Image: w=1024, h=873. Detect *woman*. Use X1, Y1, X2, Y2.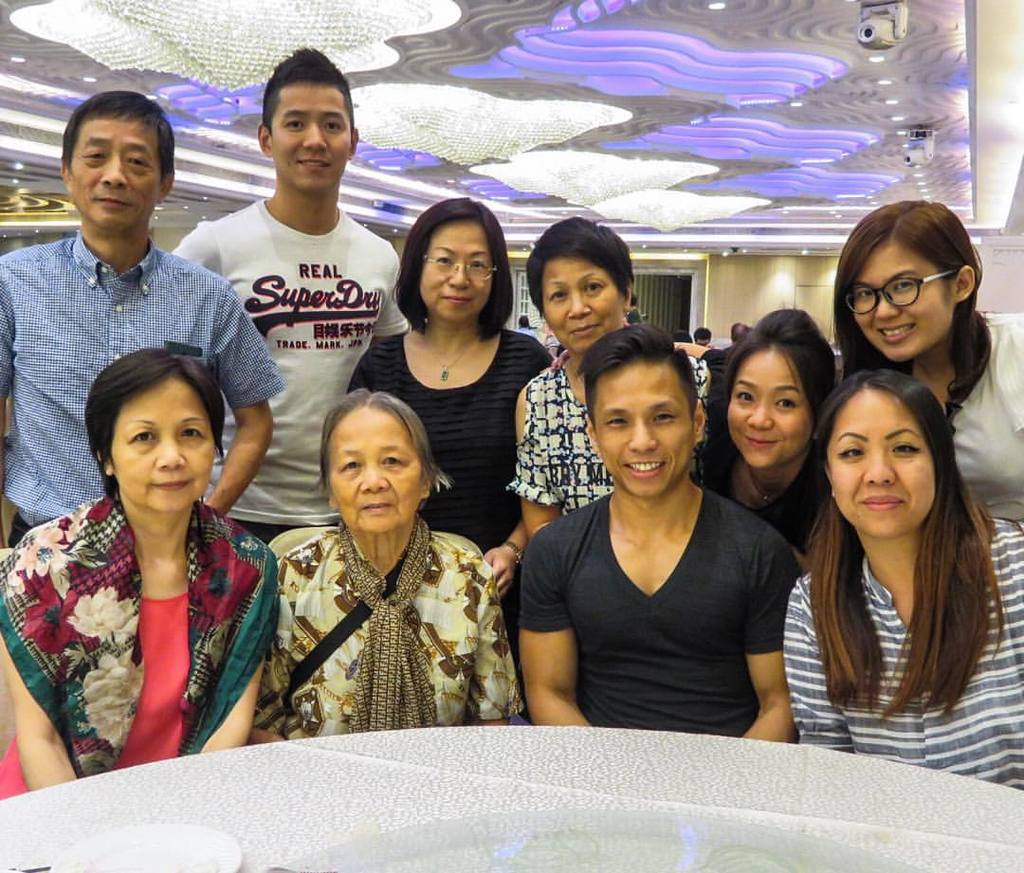
507, 211, 715, 537.
